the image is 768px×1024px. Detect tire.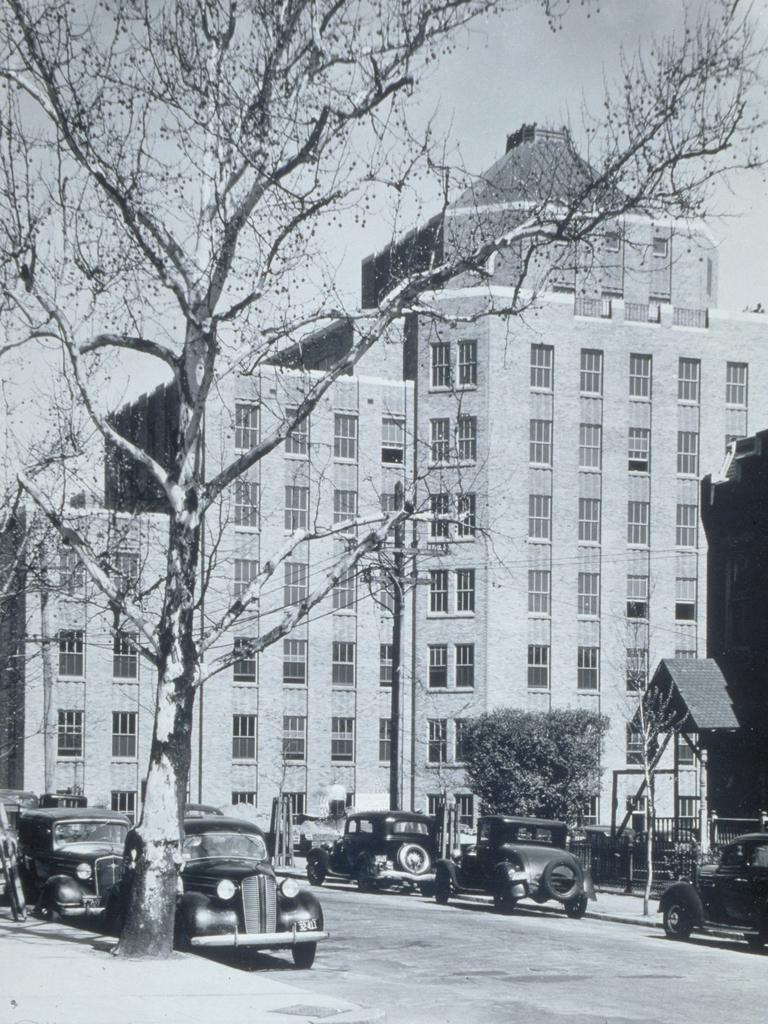
Detection: 292 942 317 967.
